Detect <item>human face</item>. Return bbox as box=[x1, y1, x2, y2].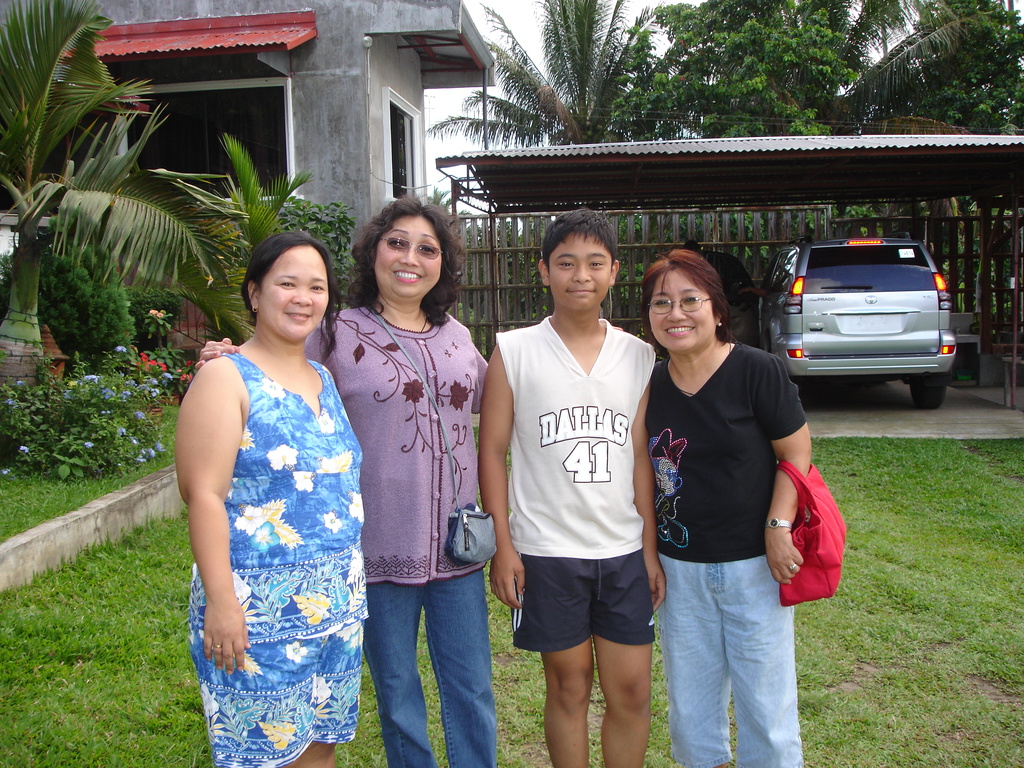
box=[650, 266, 714, 347].
